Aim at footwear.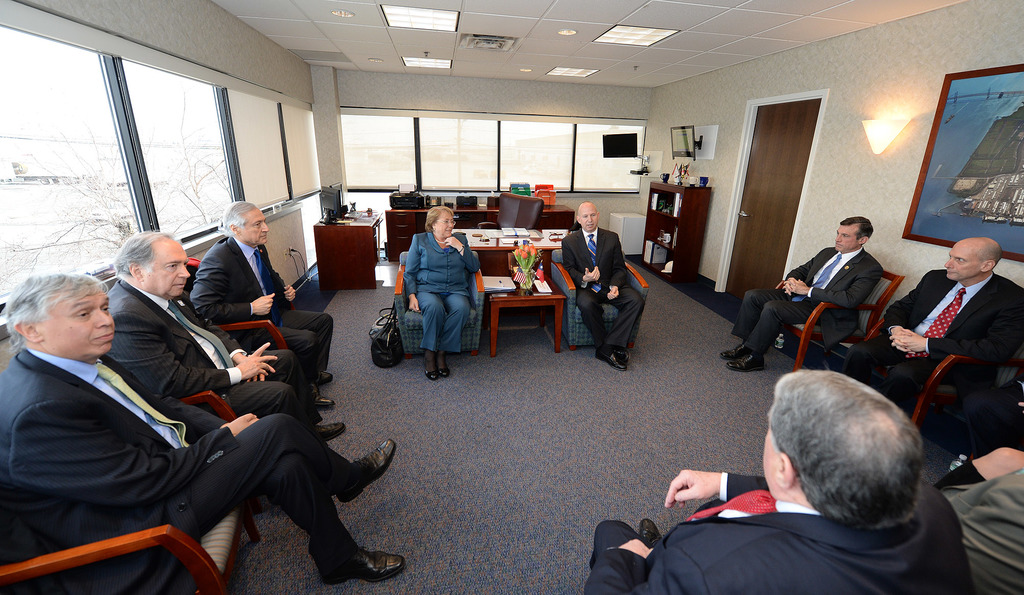
Aimed at crop(337, 436, 398, 501).
